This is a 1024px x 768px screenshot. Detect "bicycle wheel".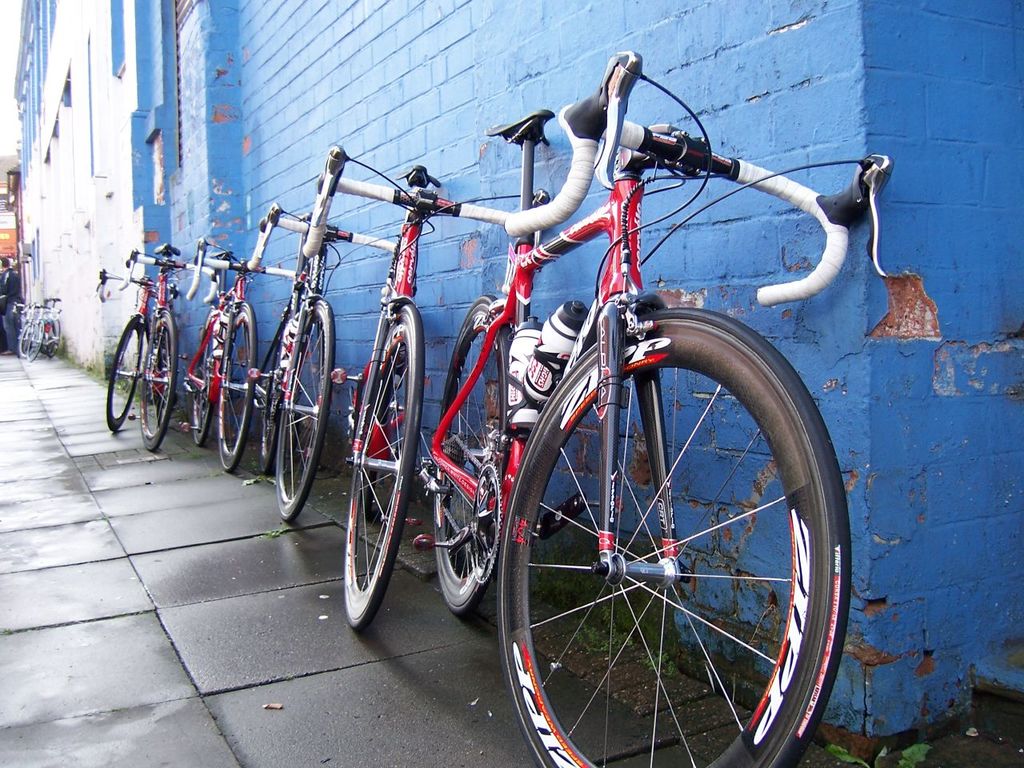
crop(502, 300, 854, 767).
